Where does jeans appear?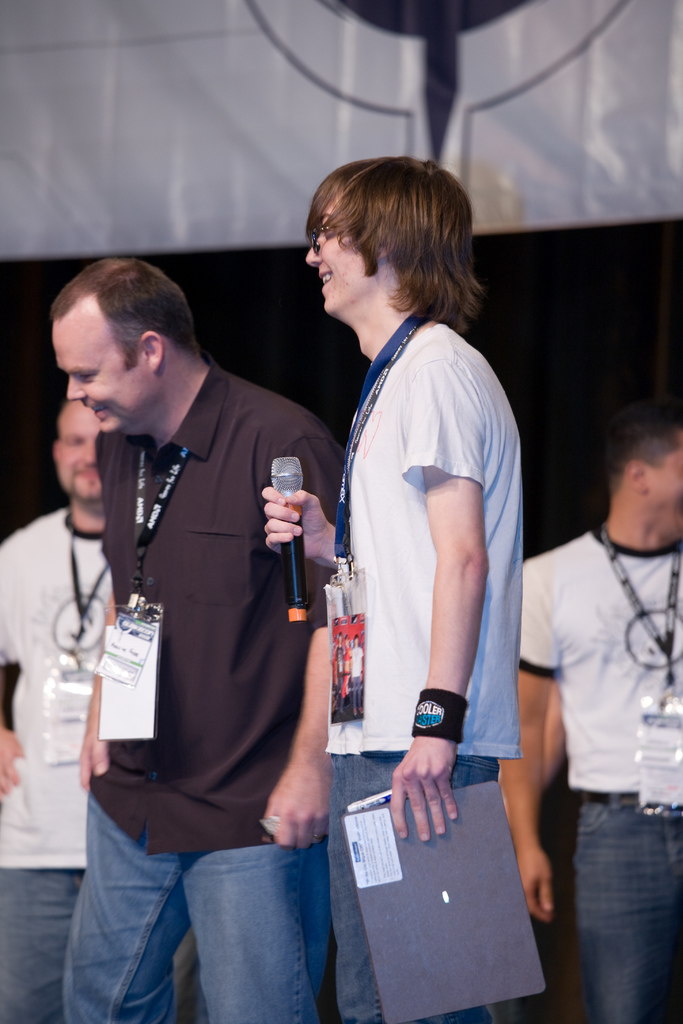
Appears at [x1=575, y1=795, x2=682, y2=1023].
